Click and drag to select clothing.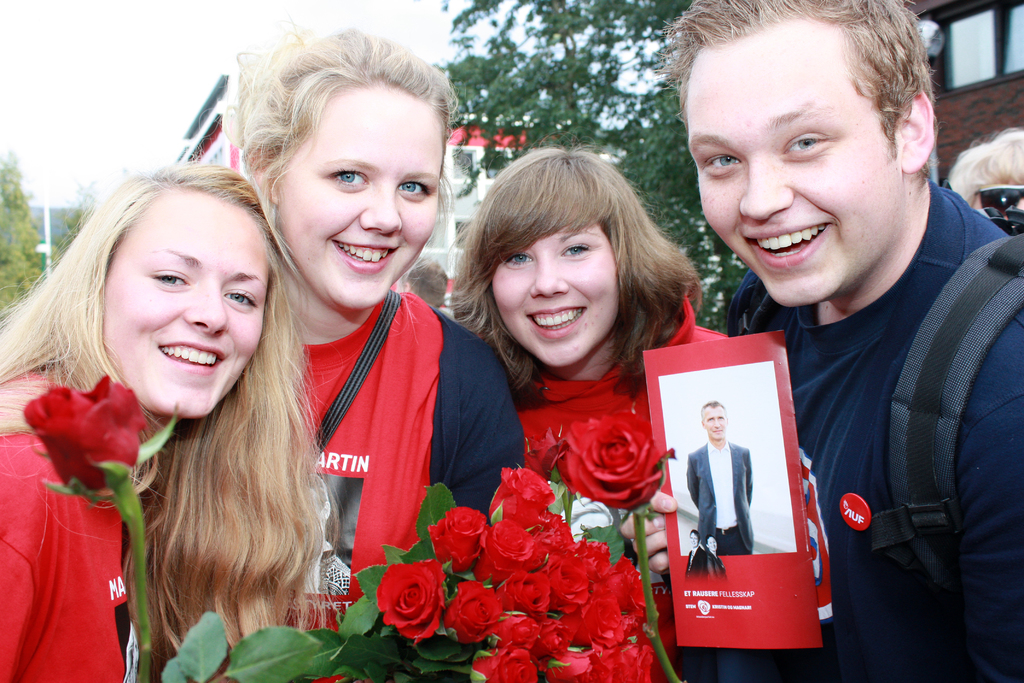
Selection: [512,288,744,682].
